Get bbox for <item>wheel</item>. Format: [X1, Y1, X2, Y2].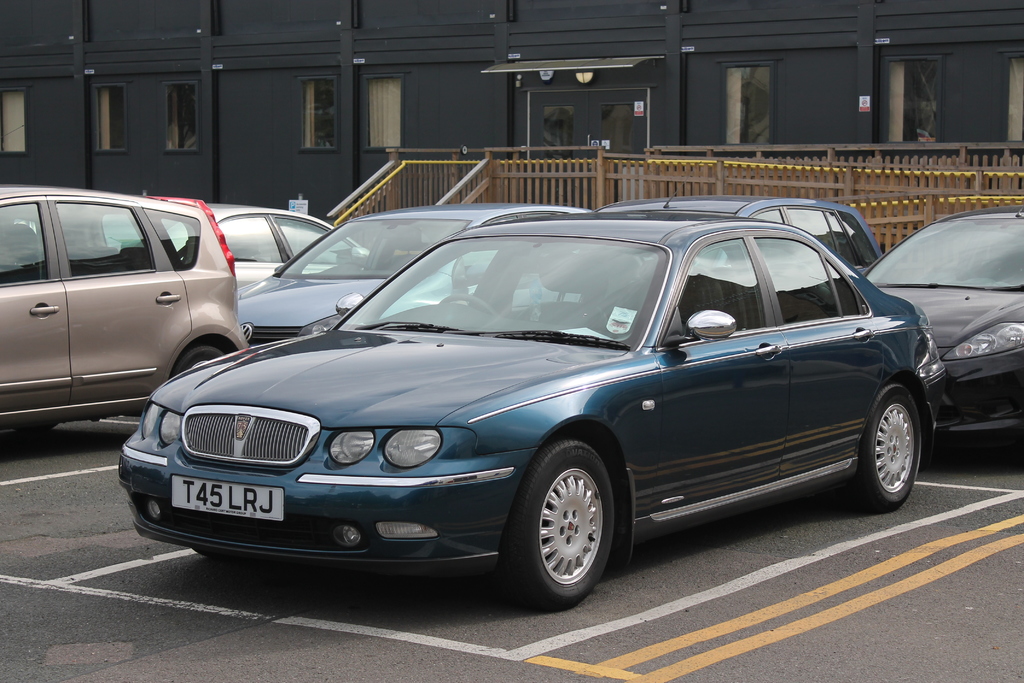
[485, 431, 615, 613].
